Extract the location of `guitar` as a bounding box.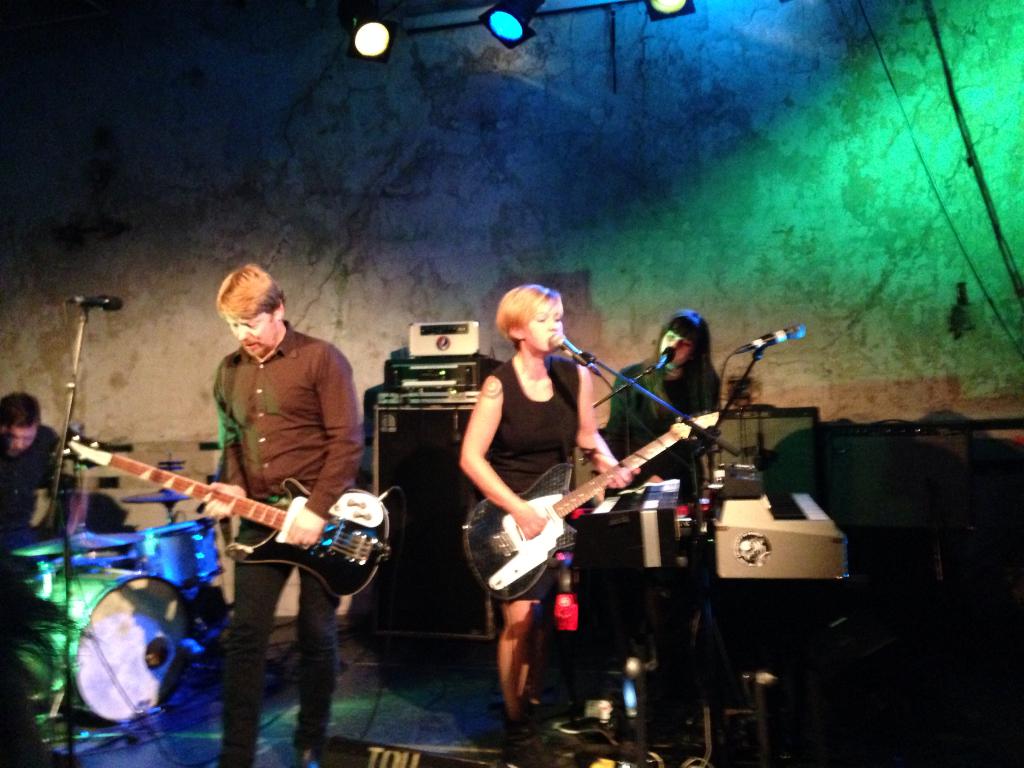
bbox=[465, 404, 723, 618].
